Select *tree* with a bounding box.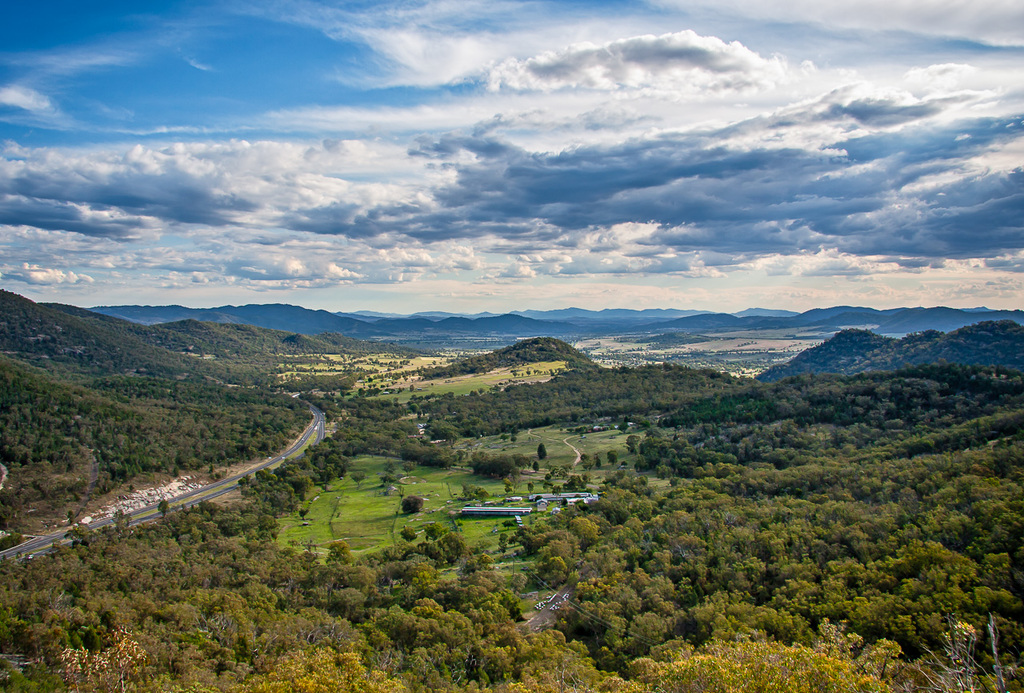
(left=538, top=438, right=547, bottom=463).
